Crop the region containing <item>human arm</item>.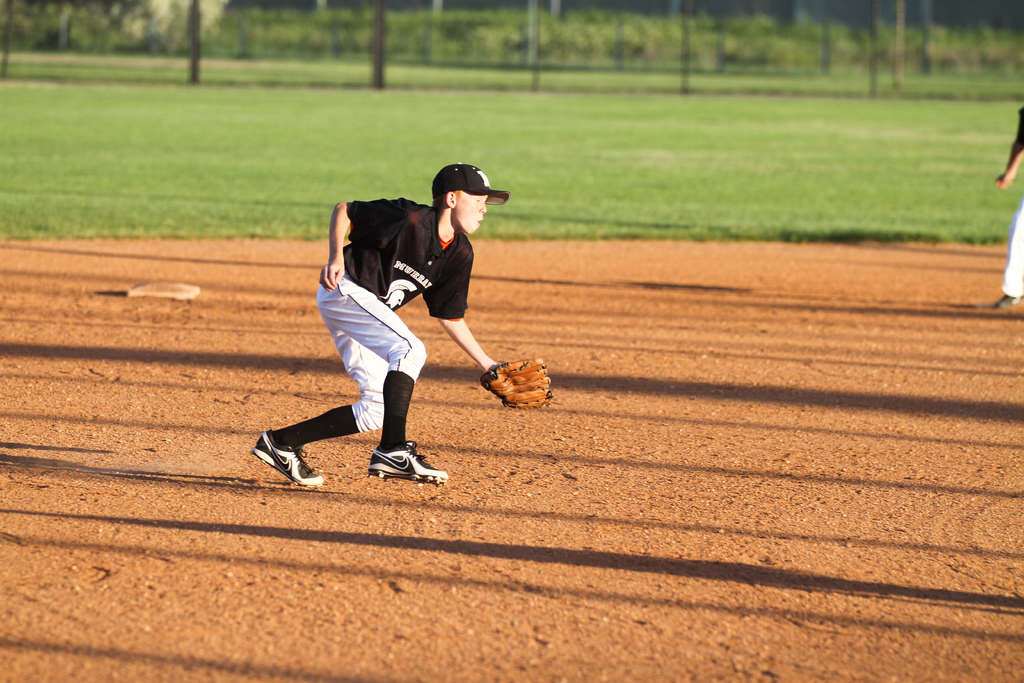
Crop region: <bbox>316, 198, 407, 290</bbox>.
